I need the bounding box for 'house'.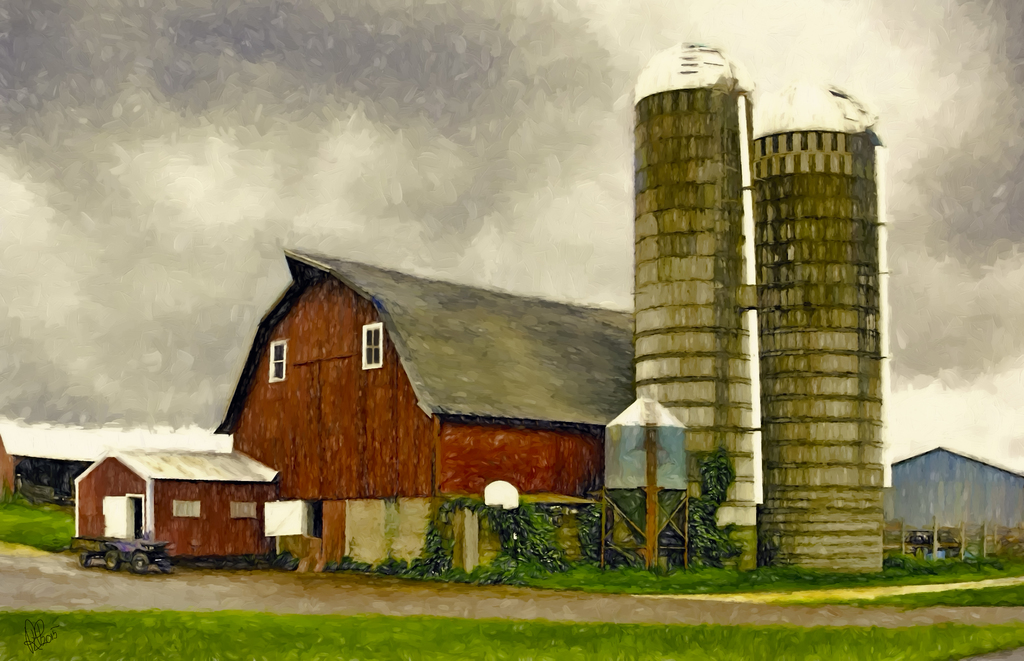
Here it is: 881/445/1023/562.
